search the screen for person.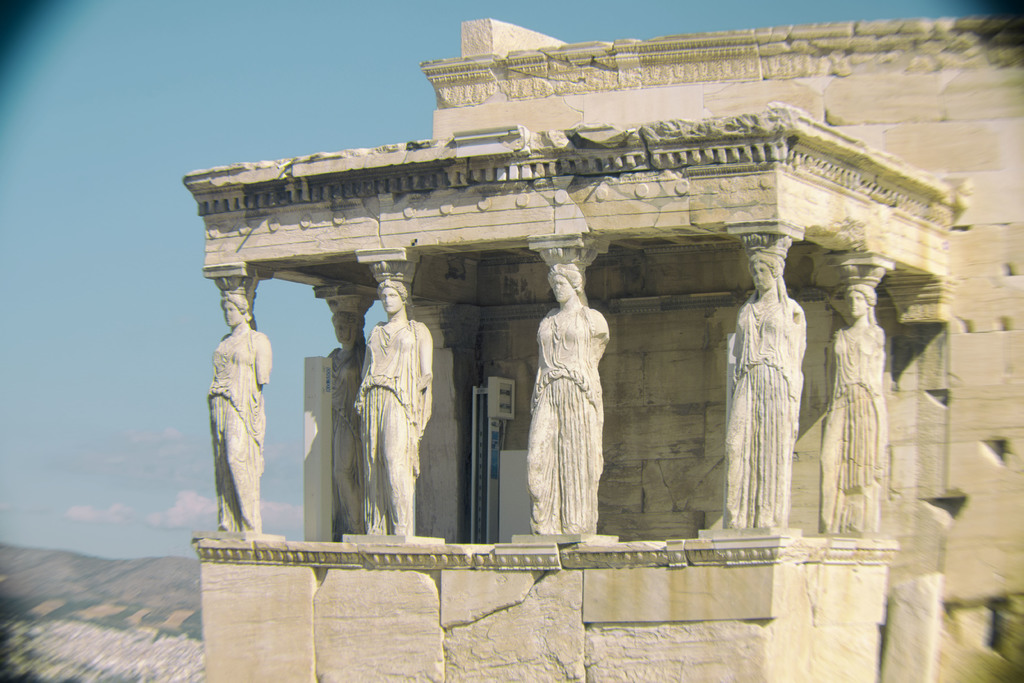
Found at left=820, top=286, right=880, bottom=534.
